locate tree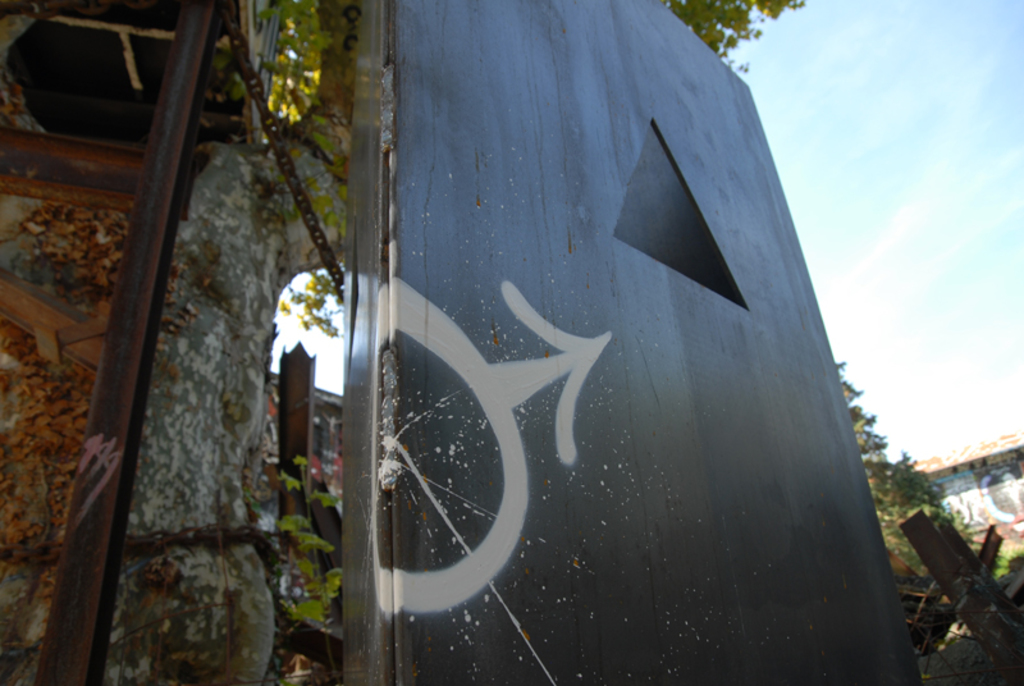
<box>0,0,440,685</box>
